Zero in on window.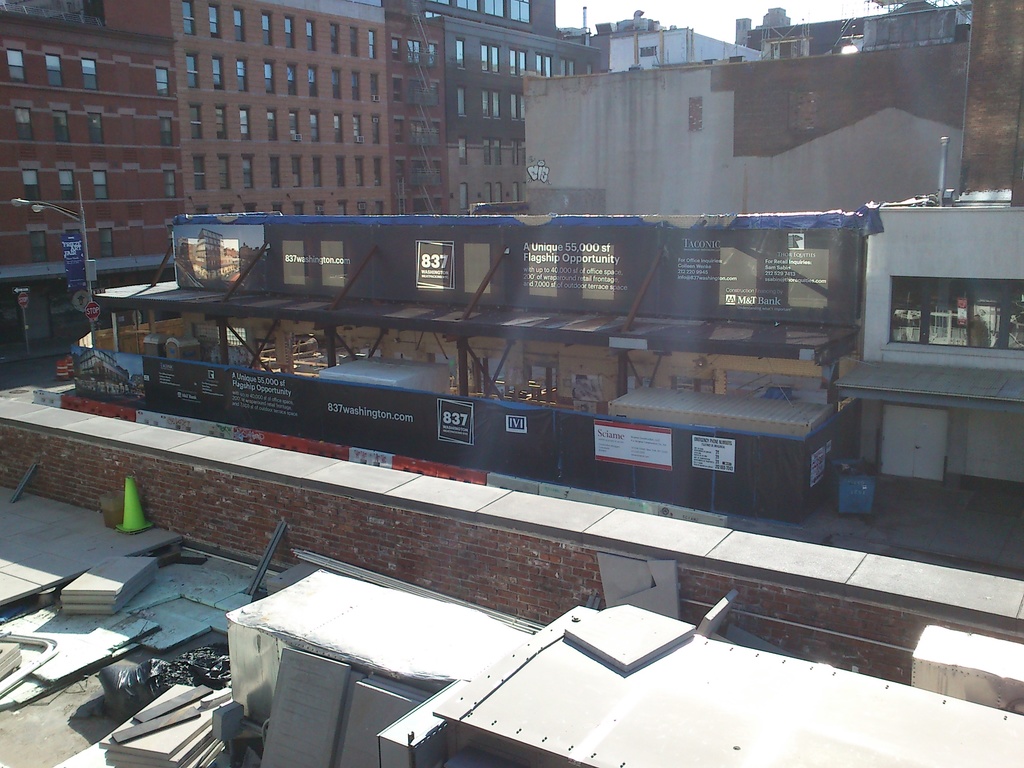
Zeroed in: rect(399, 120, 410, 142).
